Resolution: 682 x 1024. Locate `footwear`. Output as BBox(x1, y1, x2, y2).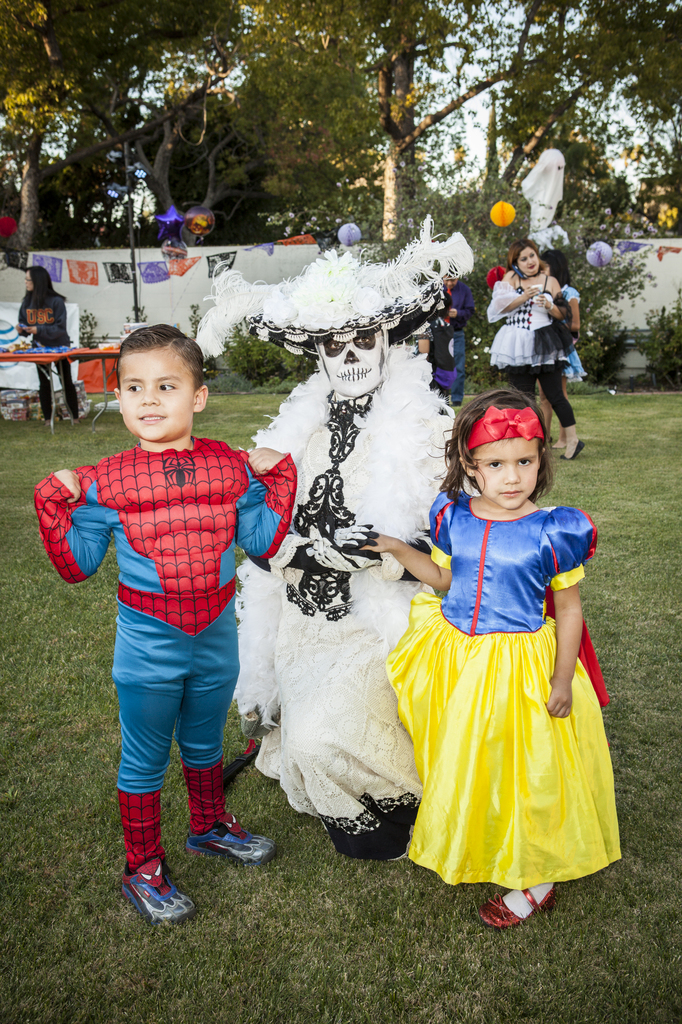
BBox(184, 815, 277, 867).
